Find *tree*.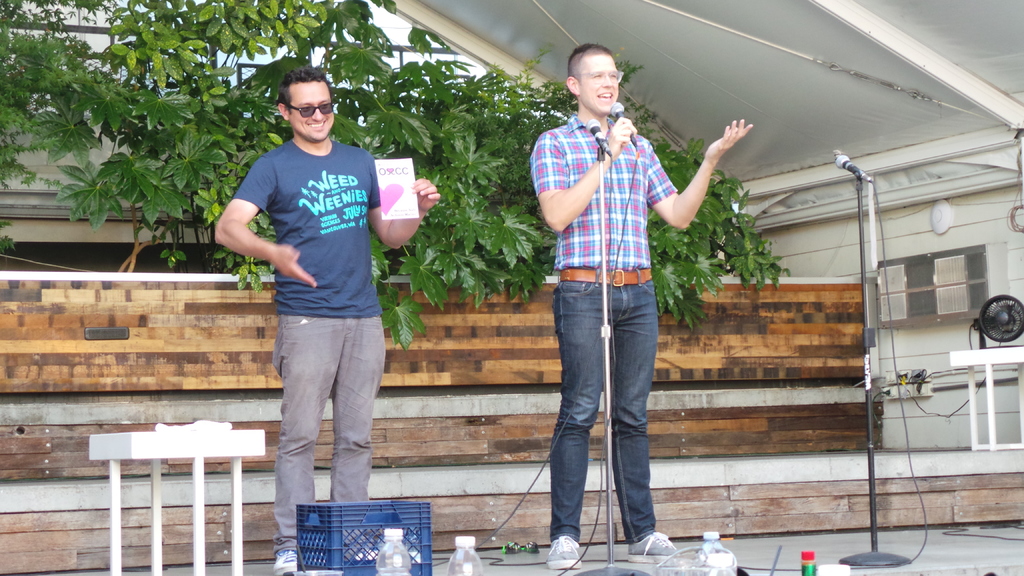
{"left": 1, "top": 0, "right": 786, "bottom": 362}.
